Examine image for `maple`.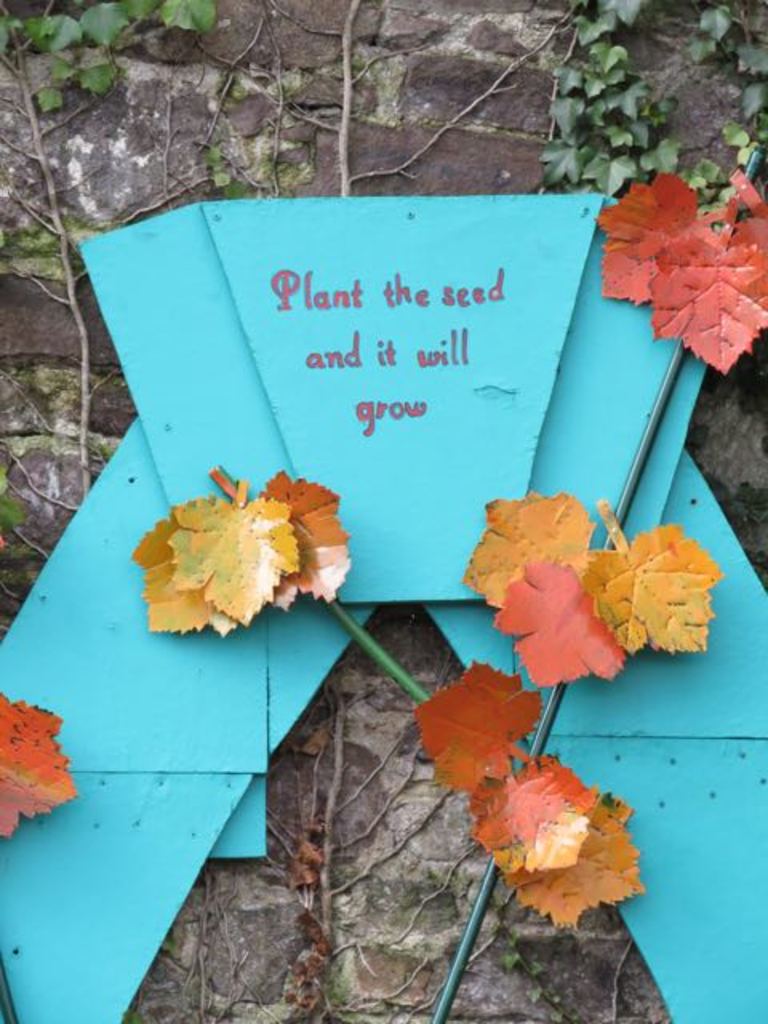
Examination result: 594:498:726:656.
